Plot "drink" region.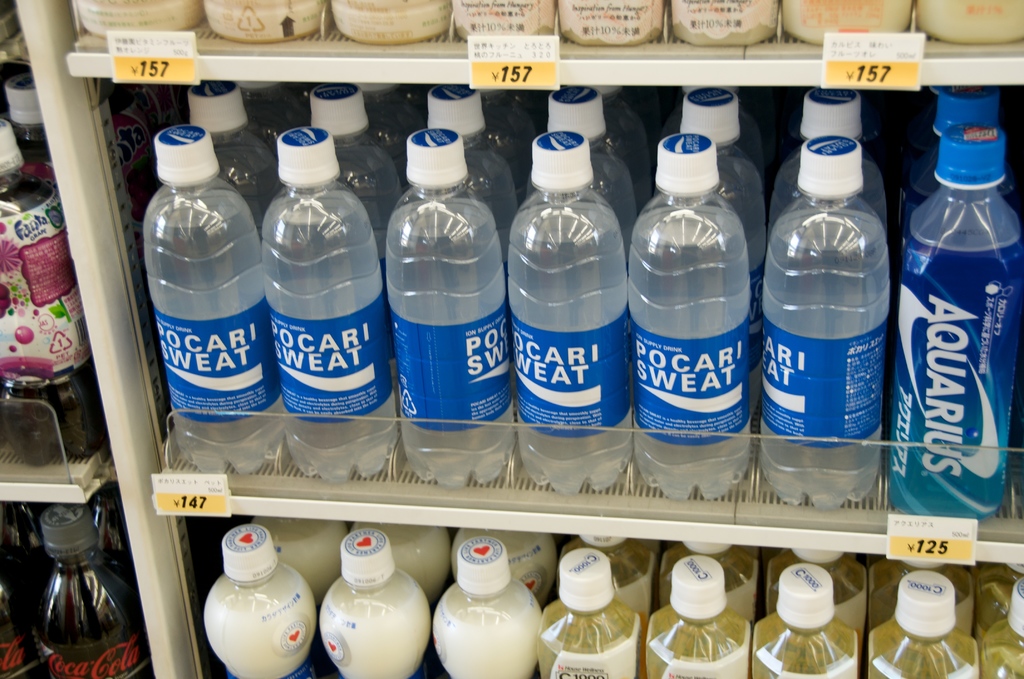
Plotted at [36,498,161,678].
